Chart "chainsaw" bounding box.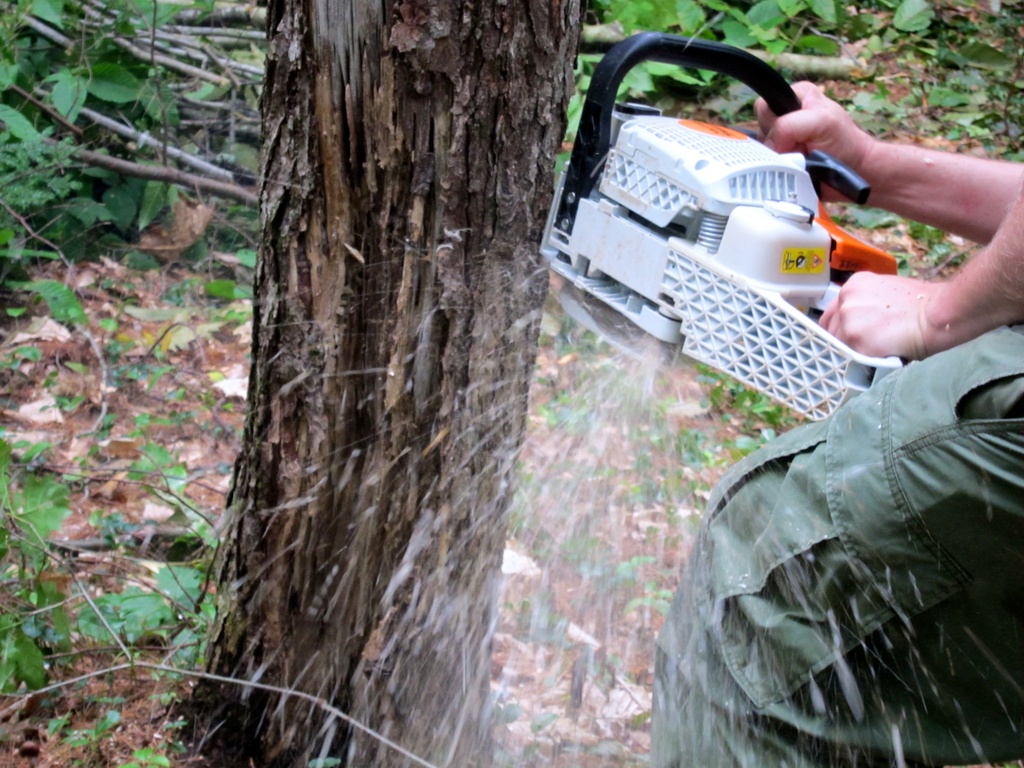
Charted: 538,29,908,424.
